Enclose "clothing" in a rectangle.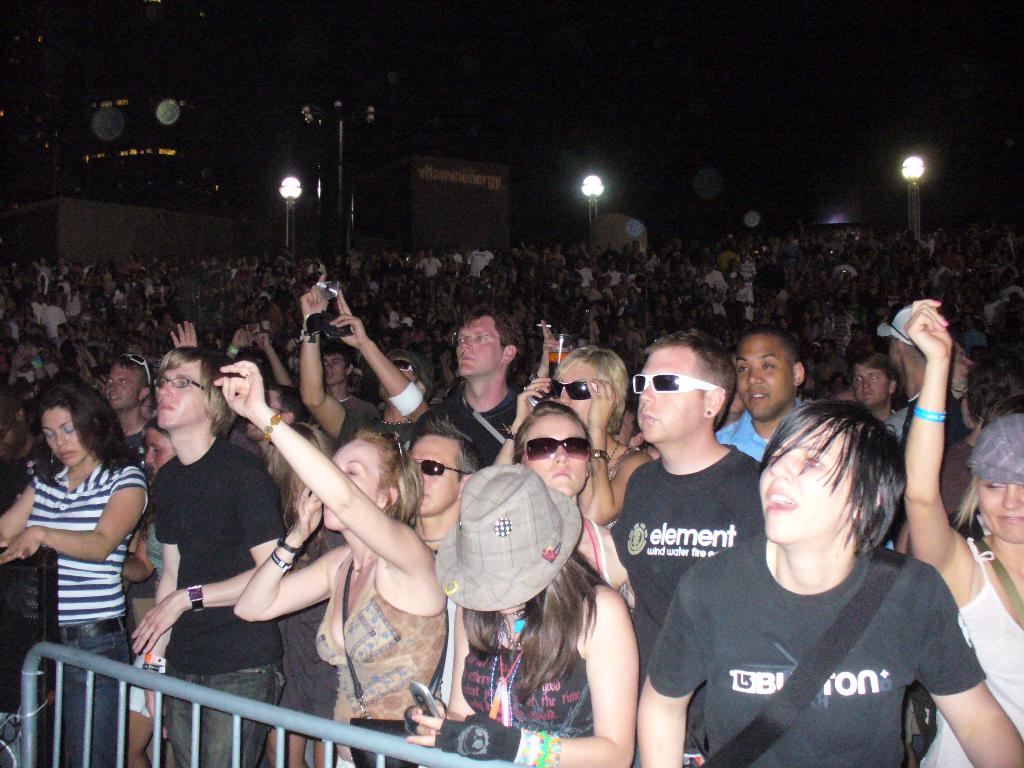
bbox=[408, 381, 523, 467].
